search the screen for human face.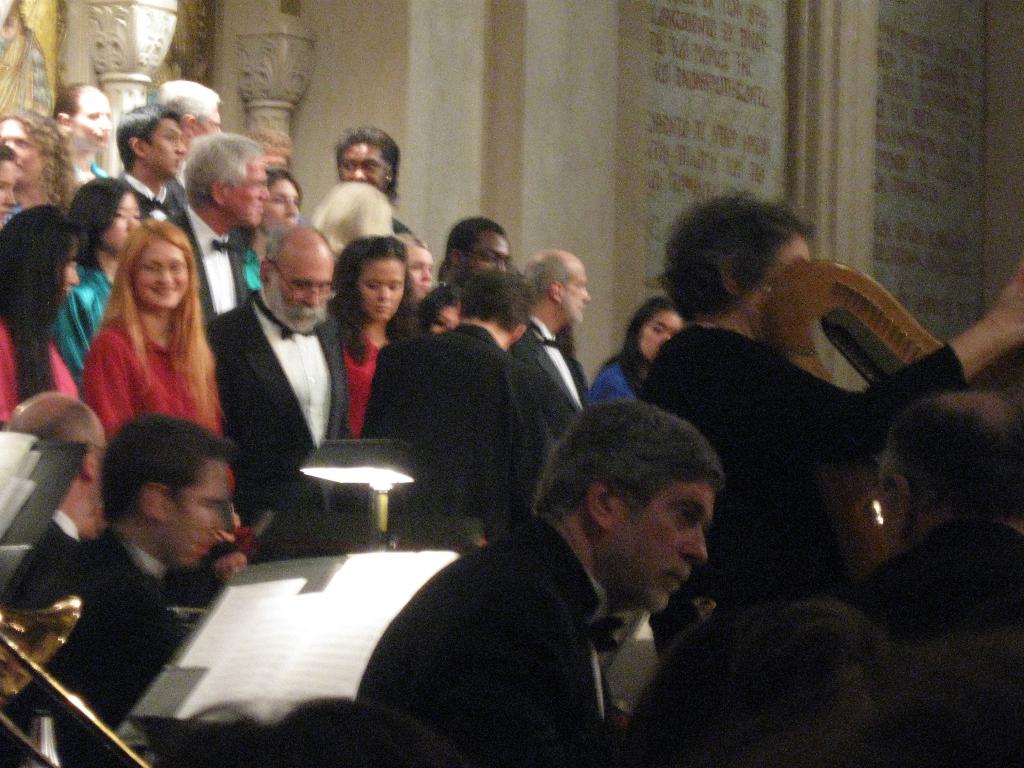
Found at (left=356, top=256, right=403, bottom=318).
